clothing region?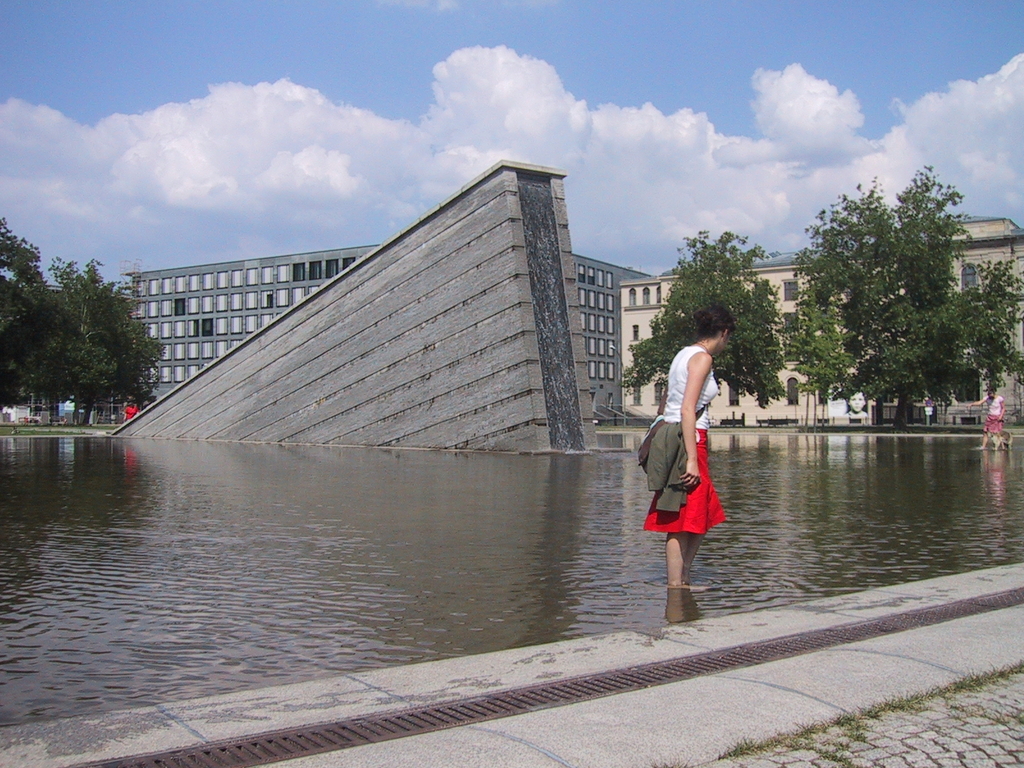
crop(637, 347, 721, 536)
